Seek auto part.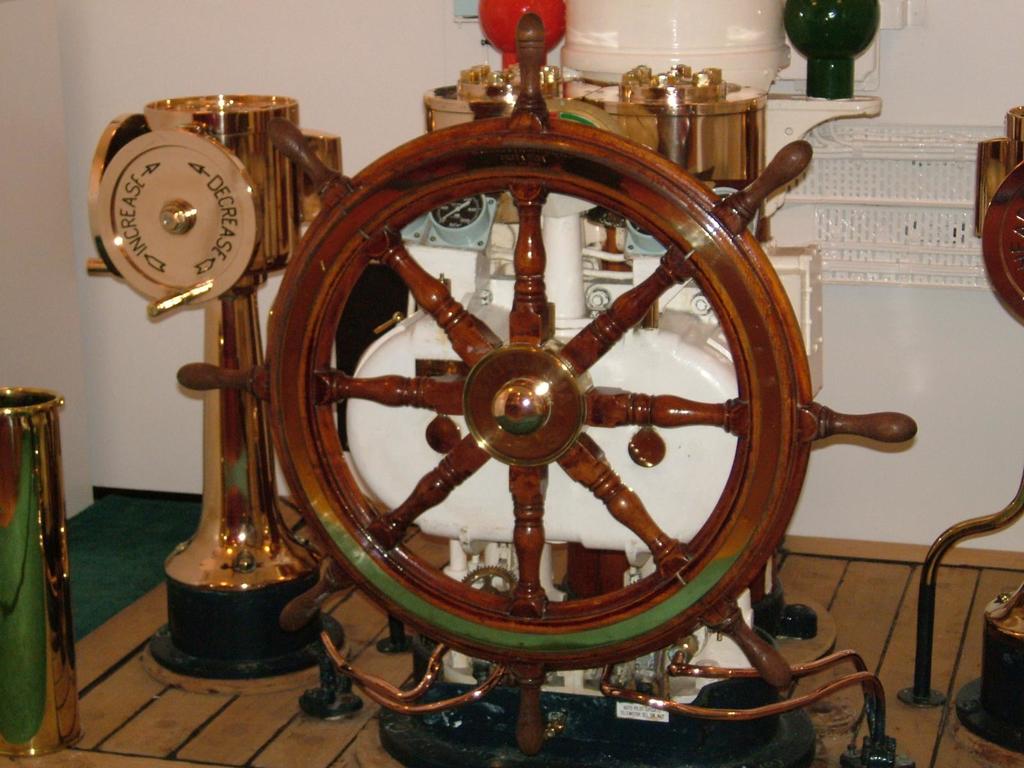
(177,10,922,755).
